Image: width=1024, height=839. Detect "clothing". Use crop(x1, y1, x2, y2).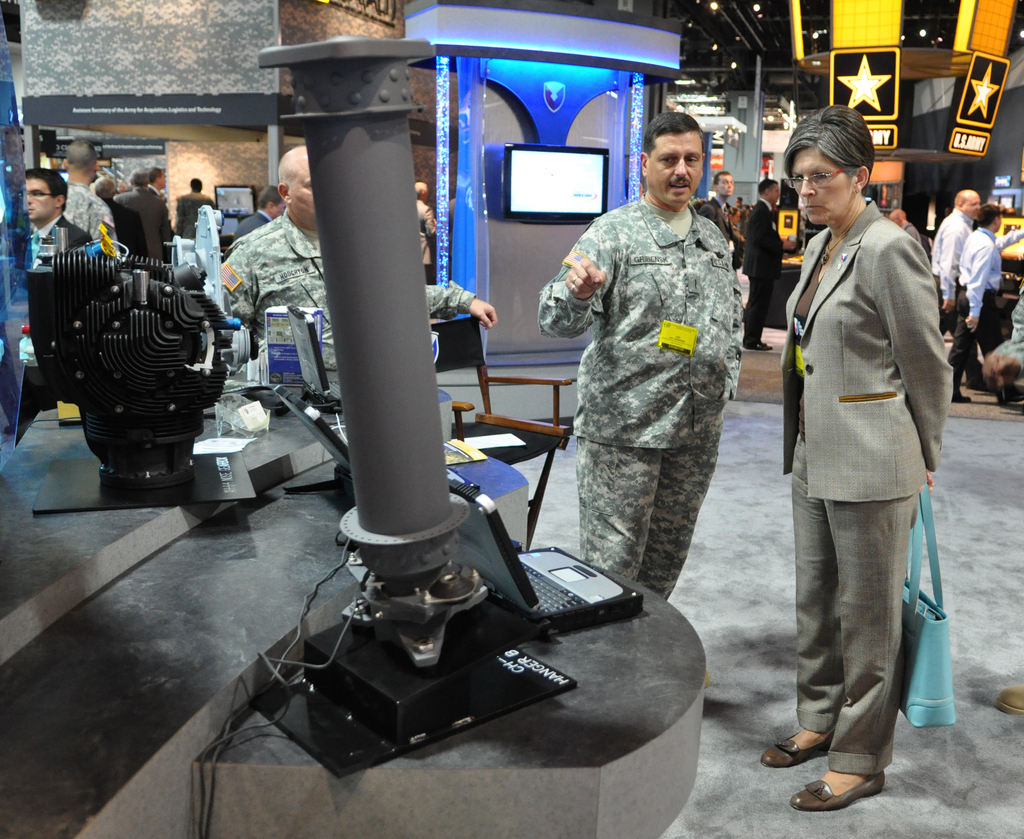
crop(948, 225, 1004, 387).
